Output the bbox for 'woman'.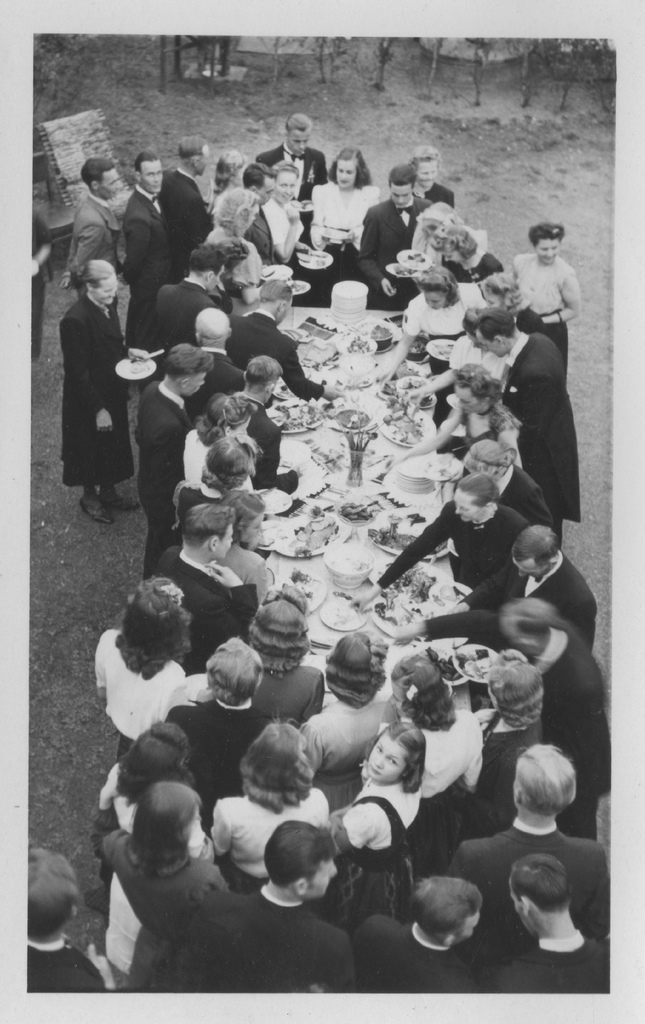
430:359:538:454.
